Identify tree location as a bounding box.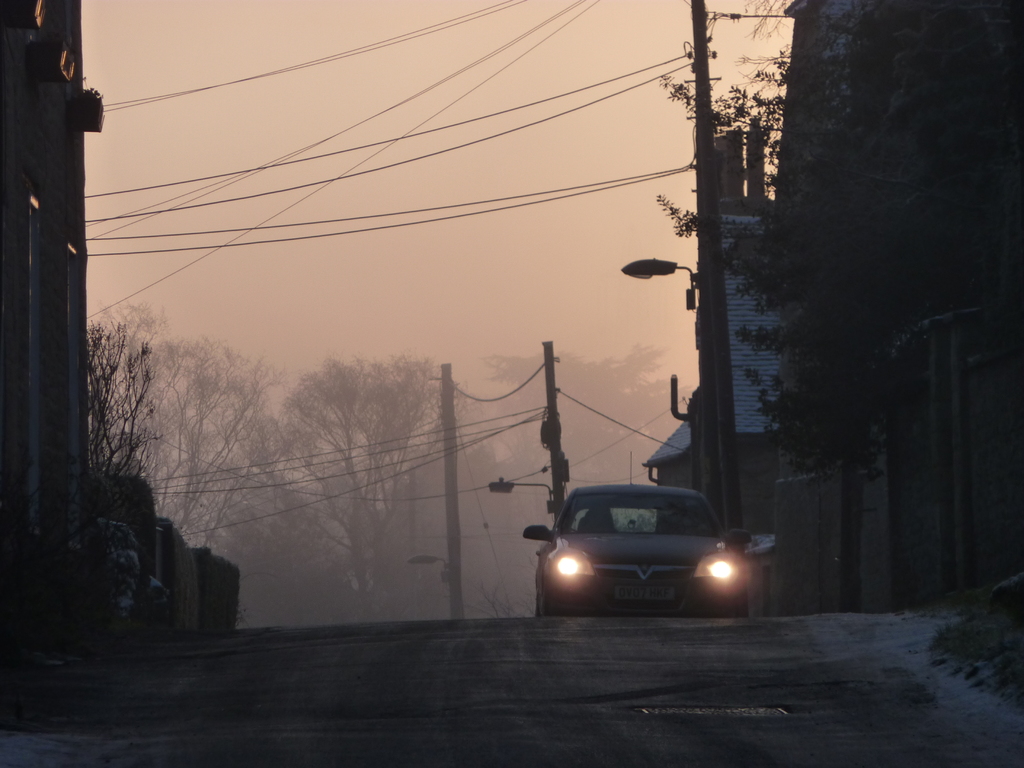
644 0 1023 593.
